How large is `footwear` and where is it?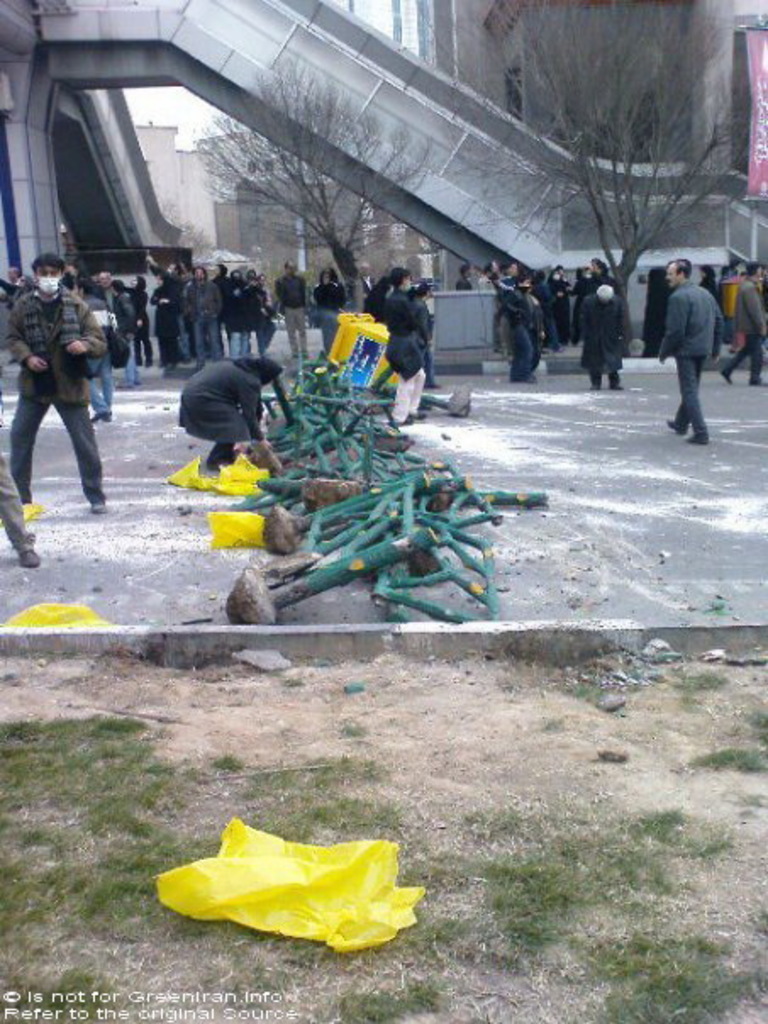
Bounding box: region(668, 415, 688, 434).
